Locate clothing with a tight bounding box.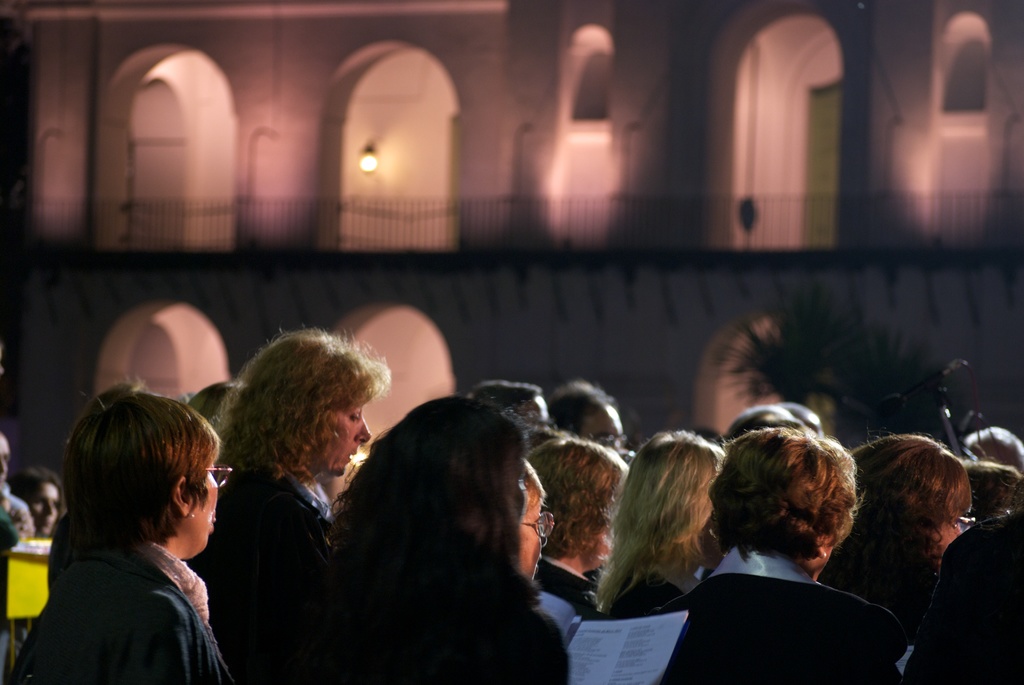
region(29, 491, 235, 675).
